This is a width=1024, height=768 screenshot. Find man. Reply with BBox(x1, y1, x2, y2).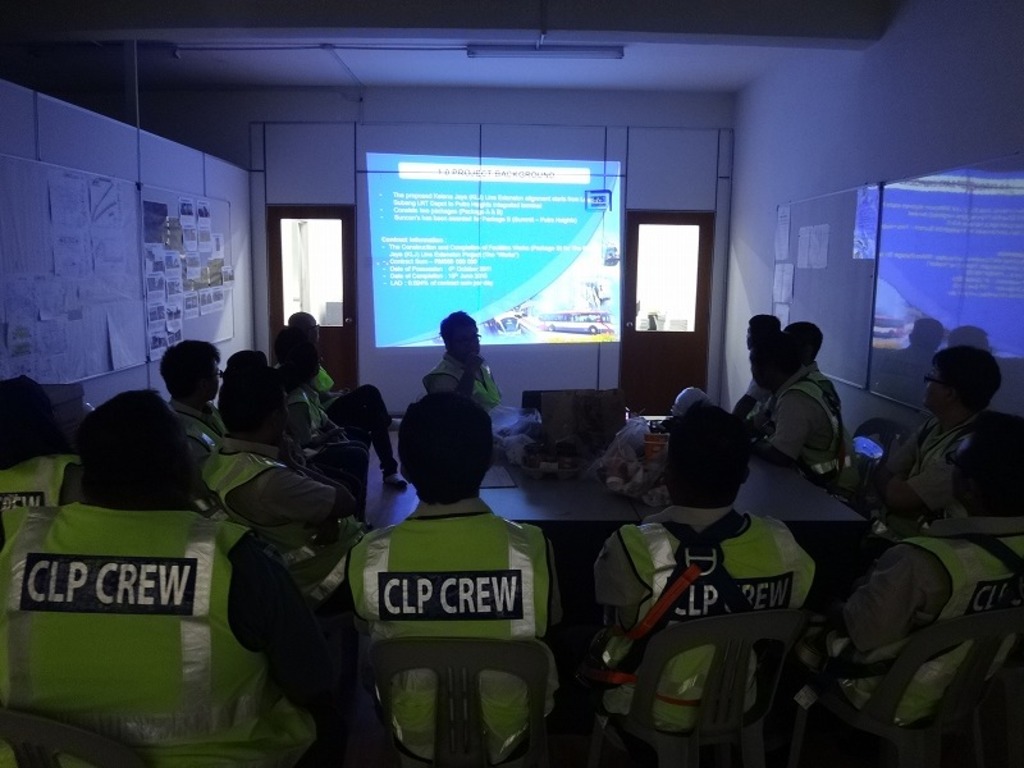
BBox(329, 355, 576, 764).
